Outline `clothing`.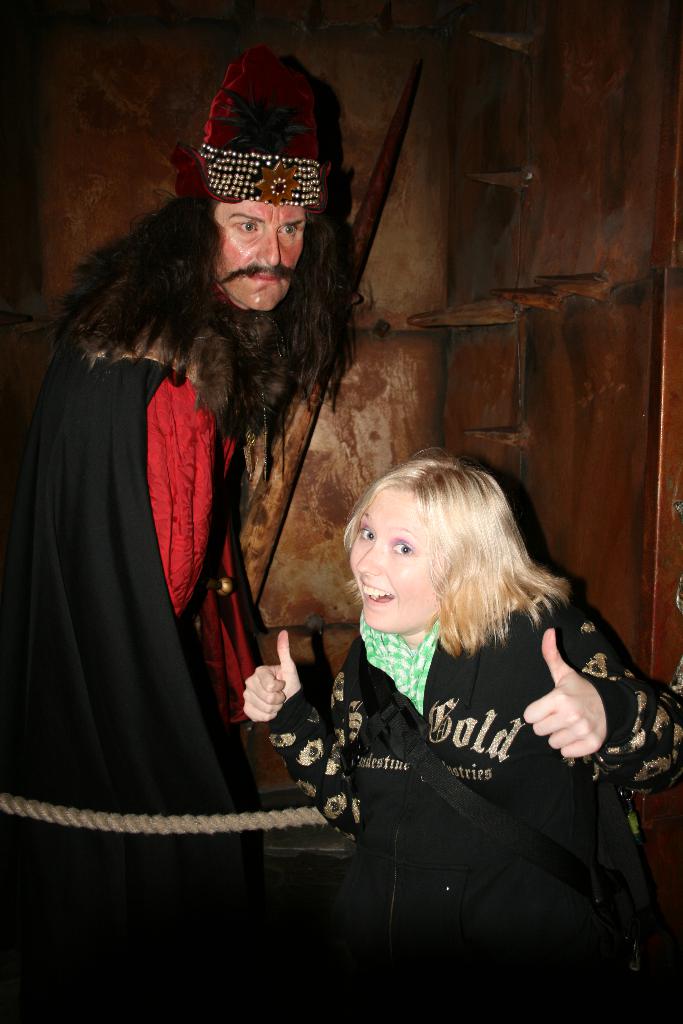
Outline: <bbox>0, 348, 334, 1023</bbox>.
